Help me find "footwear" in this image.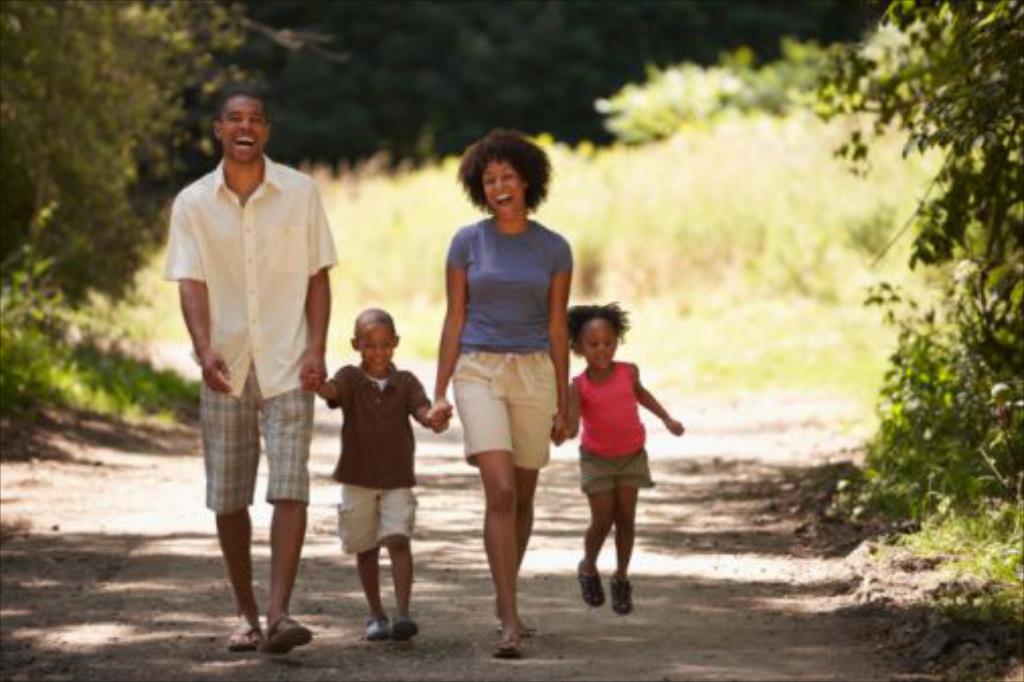
Found it: 263 617 328 658.
